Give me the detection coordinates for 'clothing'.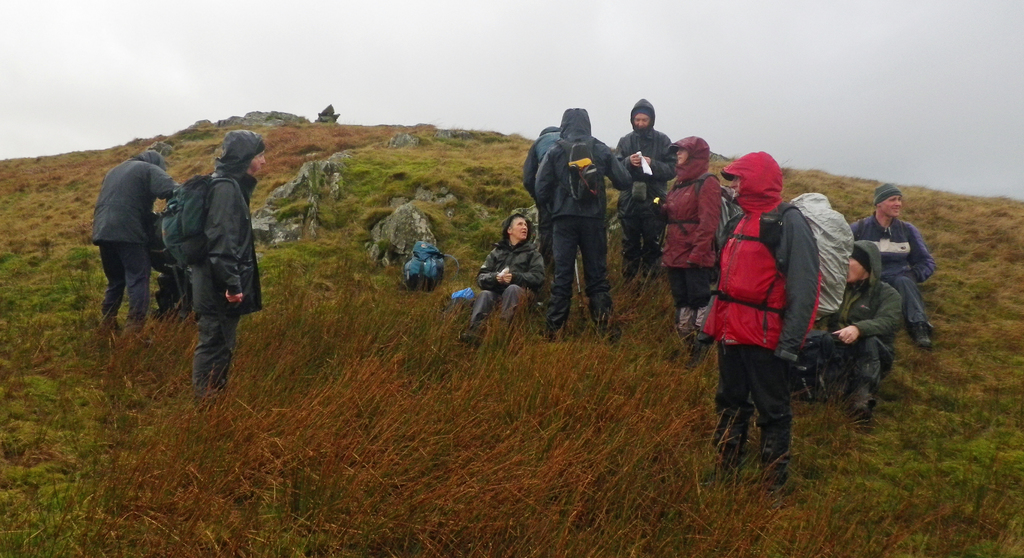
BBox(653, 136, 721, 330).
